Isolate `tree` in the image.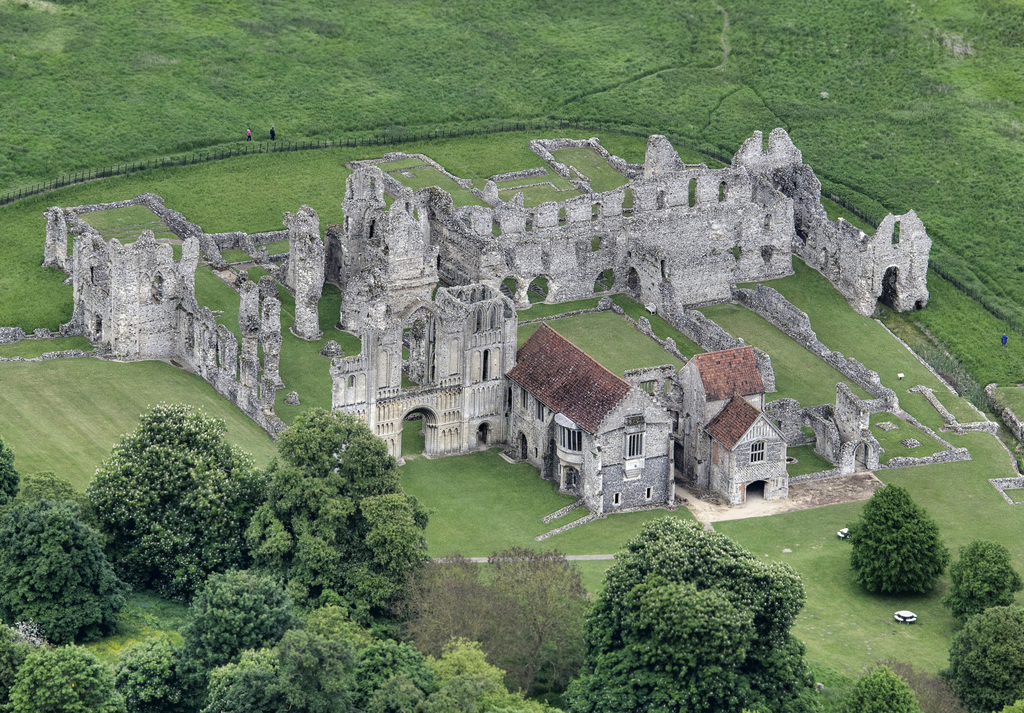
Isolated region: crop(240, 405, 431, 647).
